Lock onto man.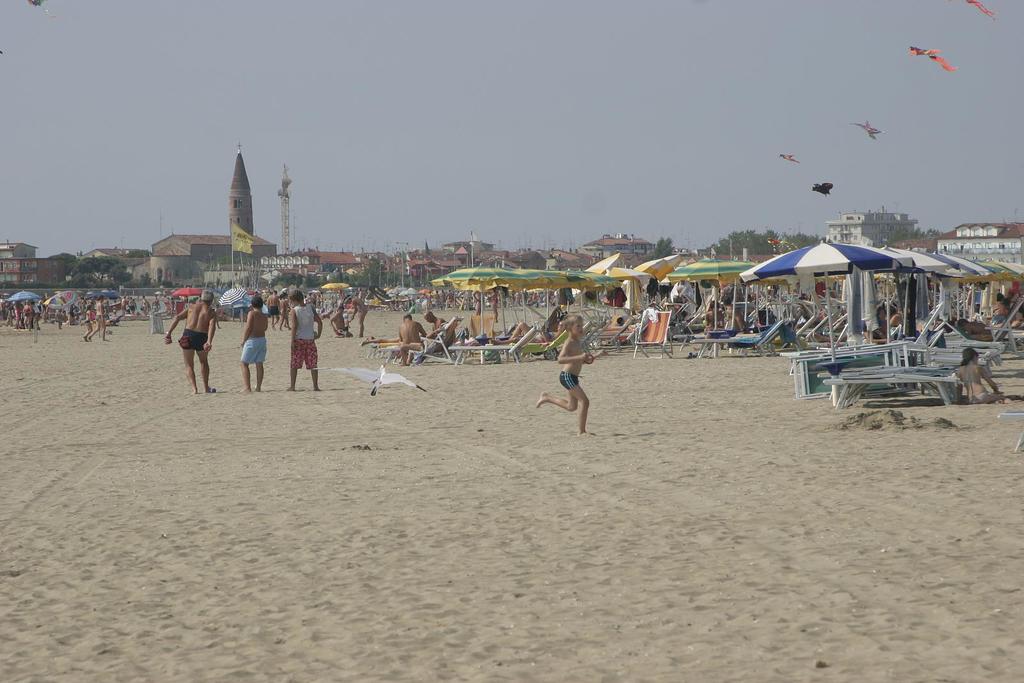
Locked: bbox=[237, 296, 268, 395].
